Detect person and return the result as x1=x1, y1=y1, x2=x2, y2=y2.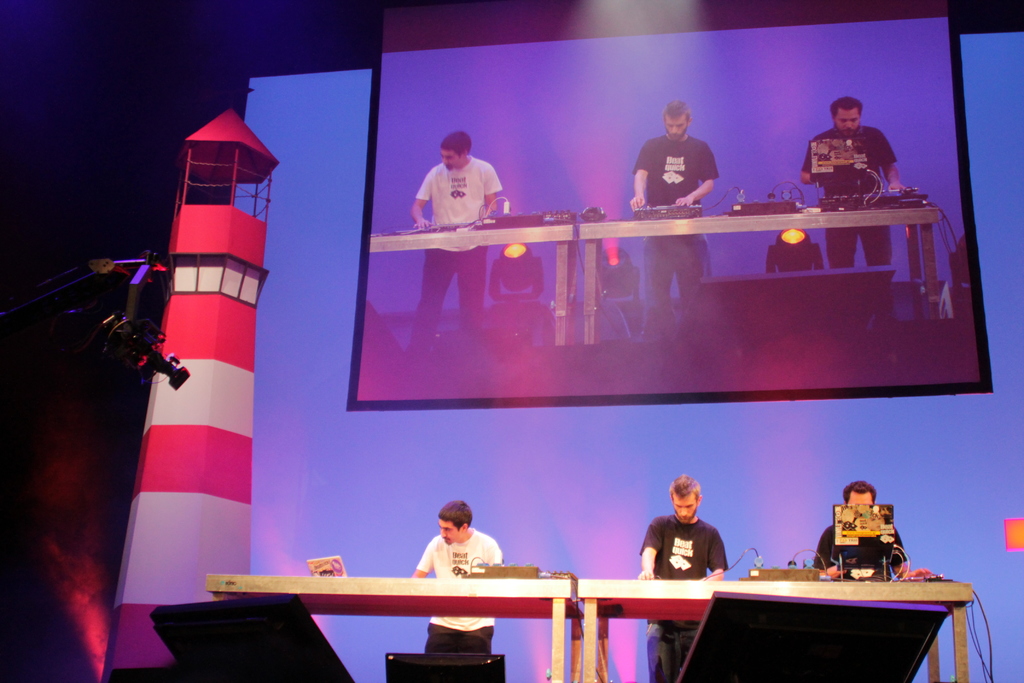
x1=406, y1=125, x2=506, y2=352.
